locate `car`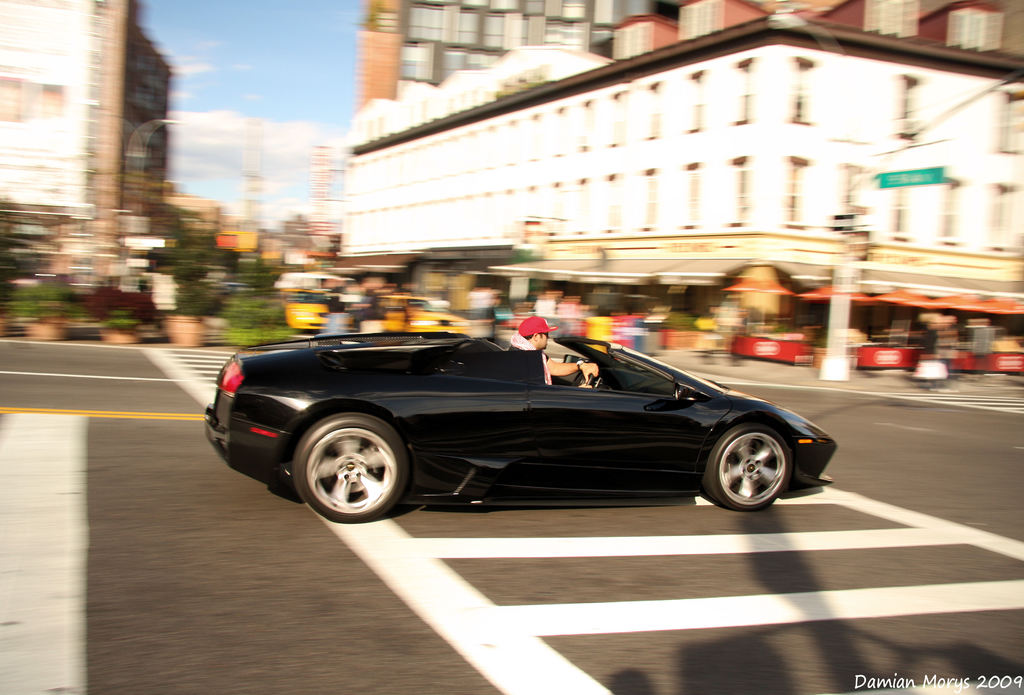
Rect(285, 287, 337, 333)
